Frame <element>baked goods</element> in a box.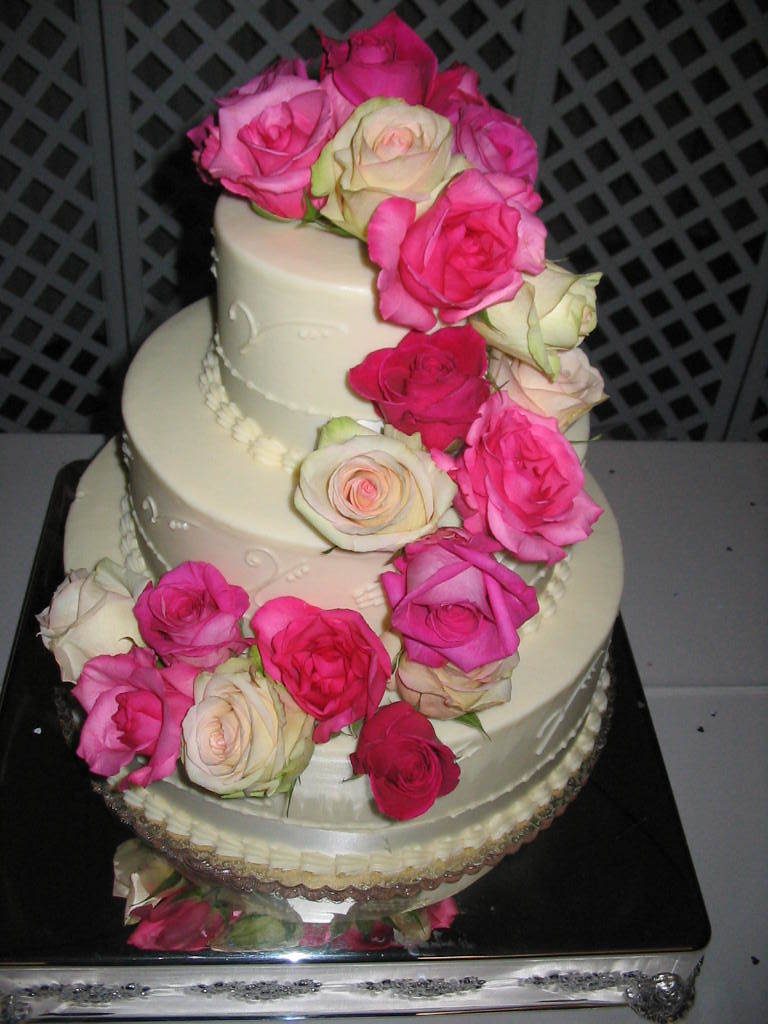
region(26, 8, 624, 894).
